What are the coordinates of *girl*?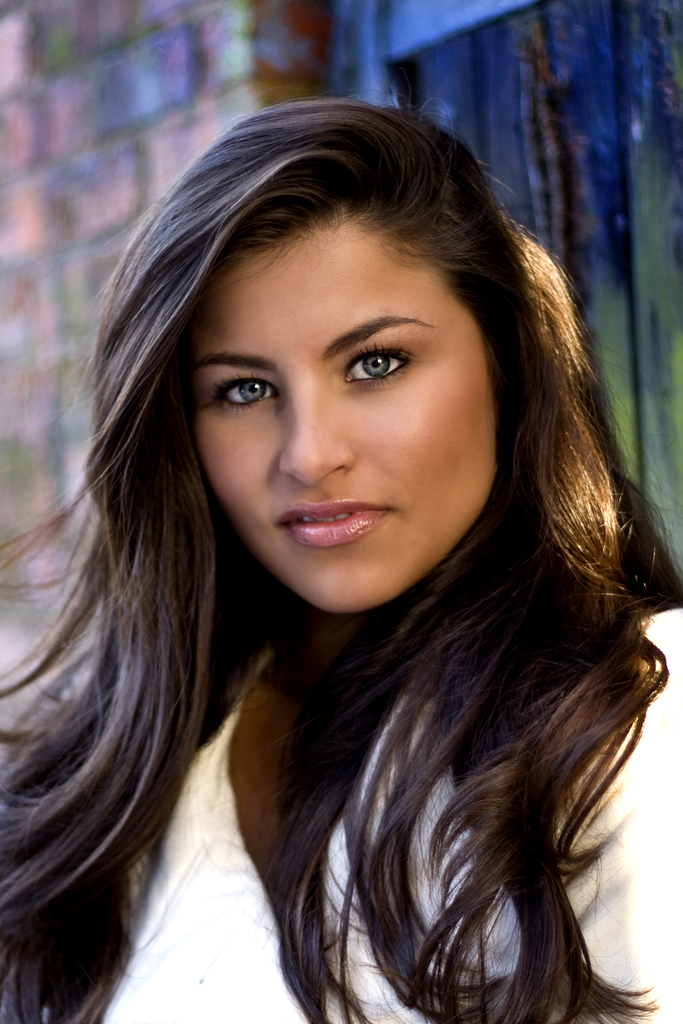
rect(0, 102, 682, 1020).
